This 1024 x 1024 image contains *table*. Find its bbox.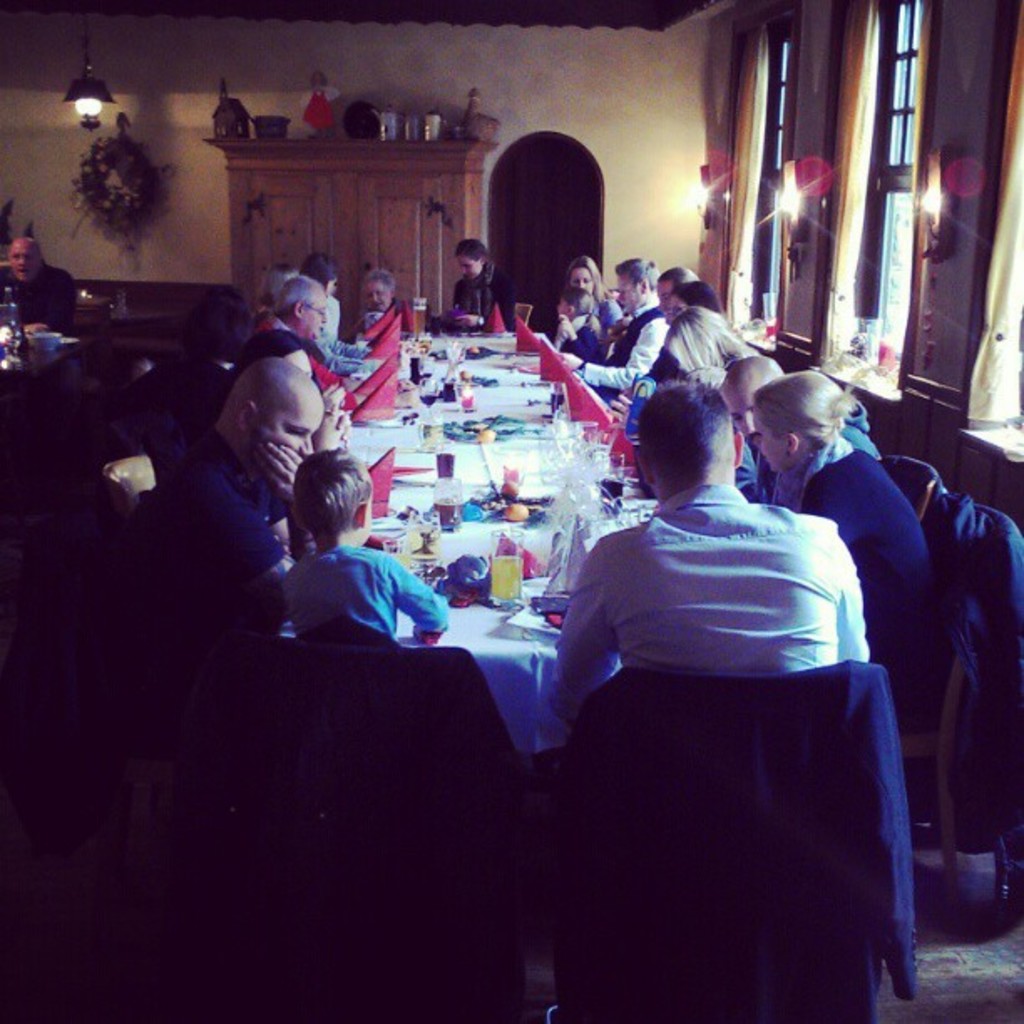
pyautogui.locateOnScreen(276, 326, 627, 693).
